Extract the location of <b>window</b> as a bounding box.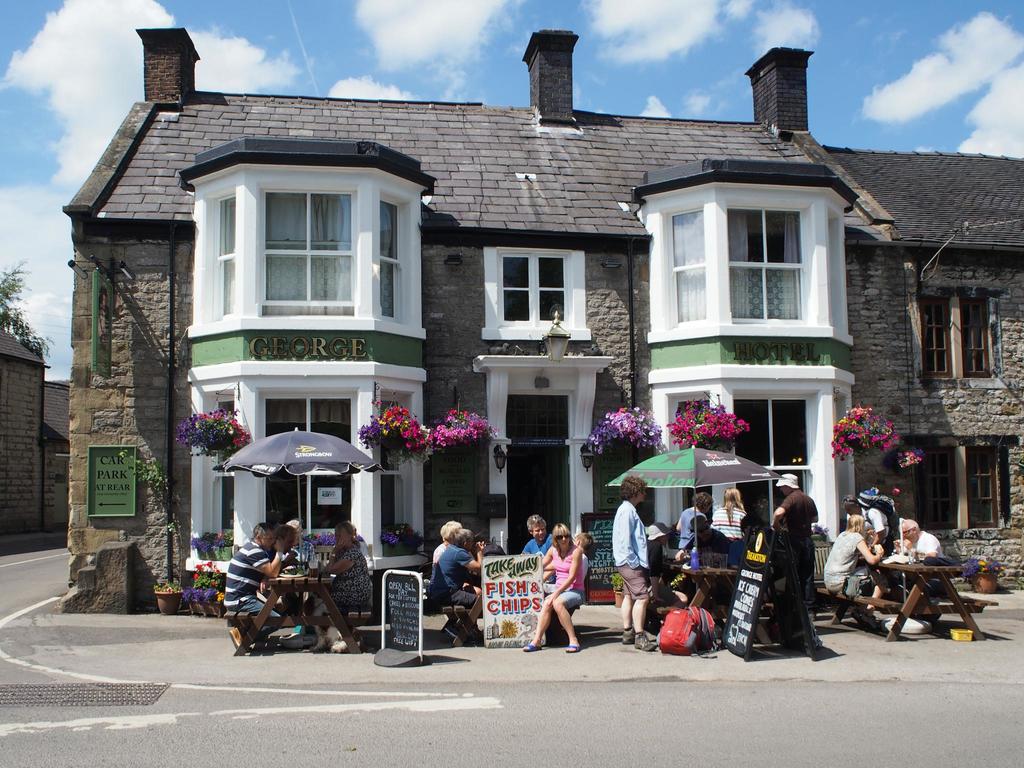
detection(733, 392, 816, 534).
